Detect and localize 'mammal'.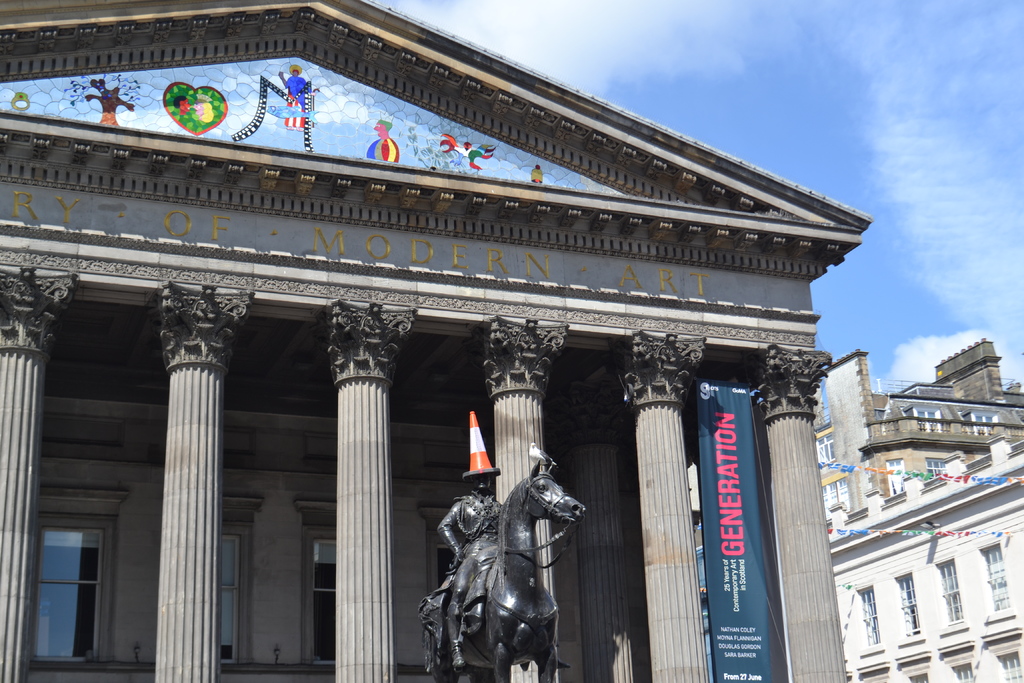
Localized at rect(436, 468, 502, 671).
